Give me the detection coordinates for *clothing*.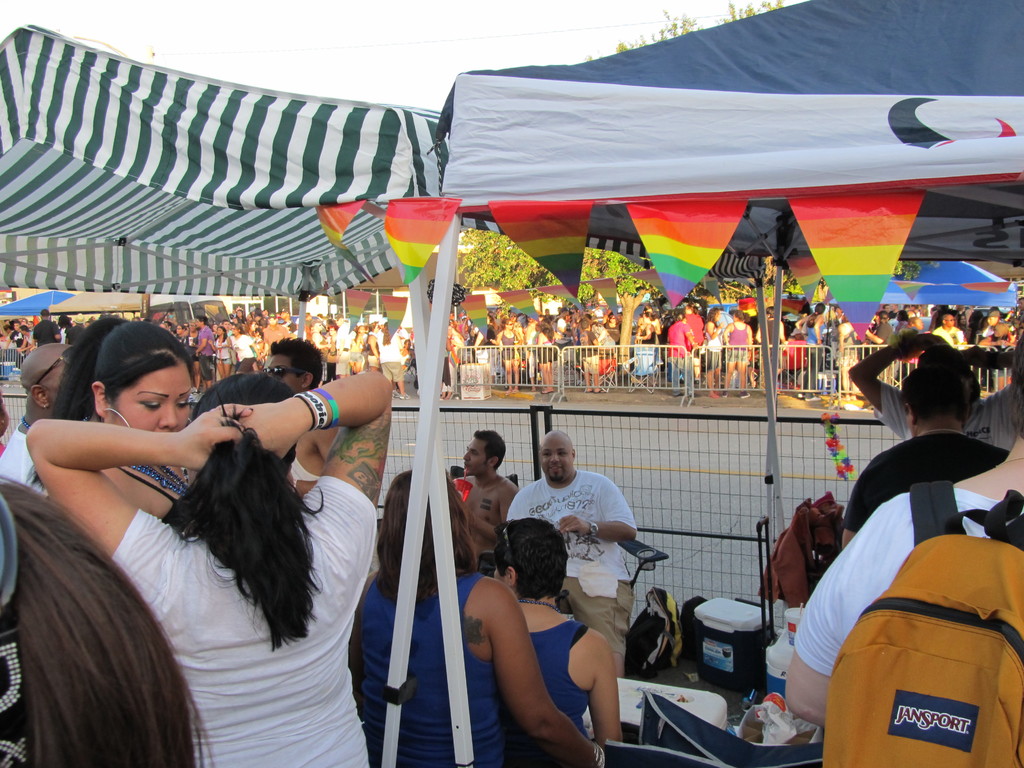
bbox(873, 381, 1023, 442).
